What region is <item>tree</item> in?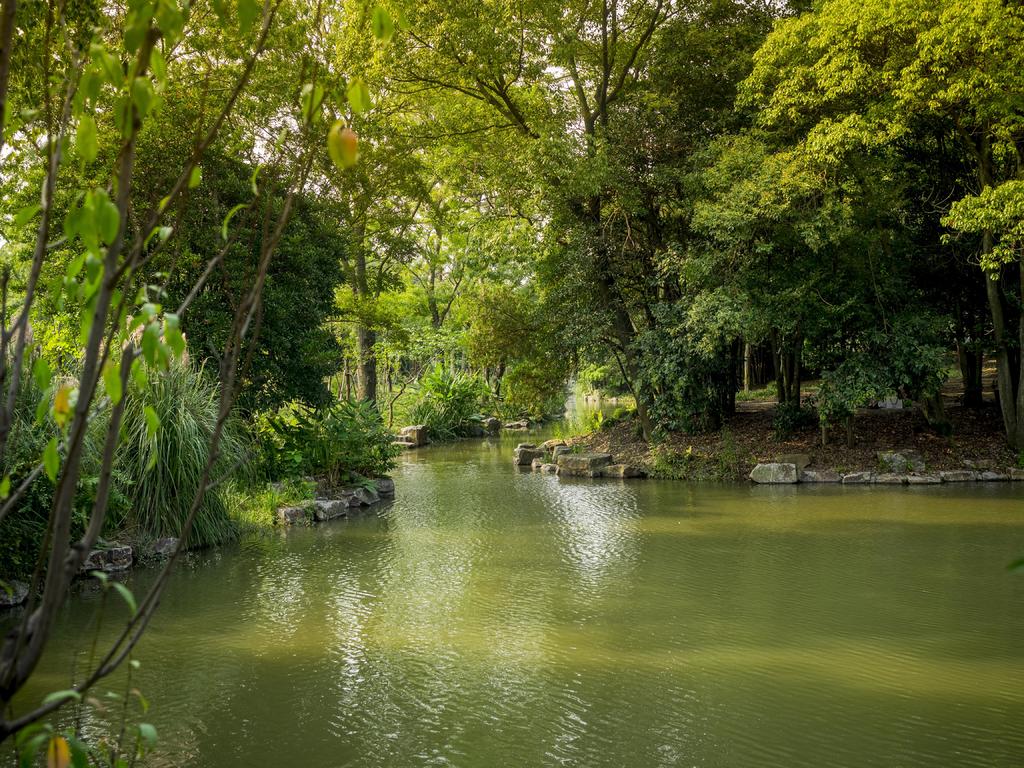
[left=0, top=0, right=408, bottom=767].
